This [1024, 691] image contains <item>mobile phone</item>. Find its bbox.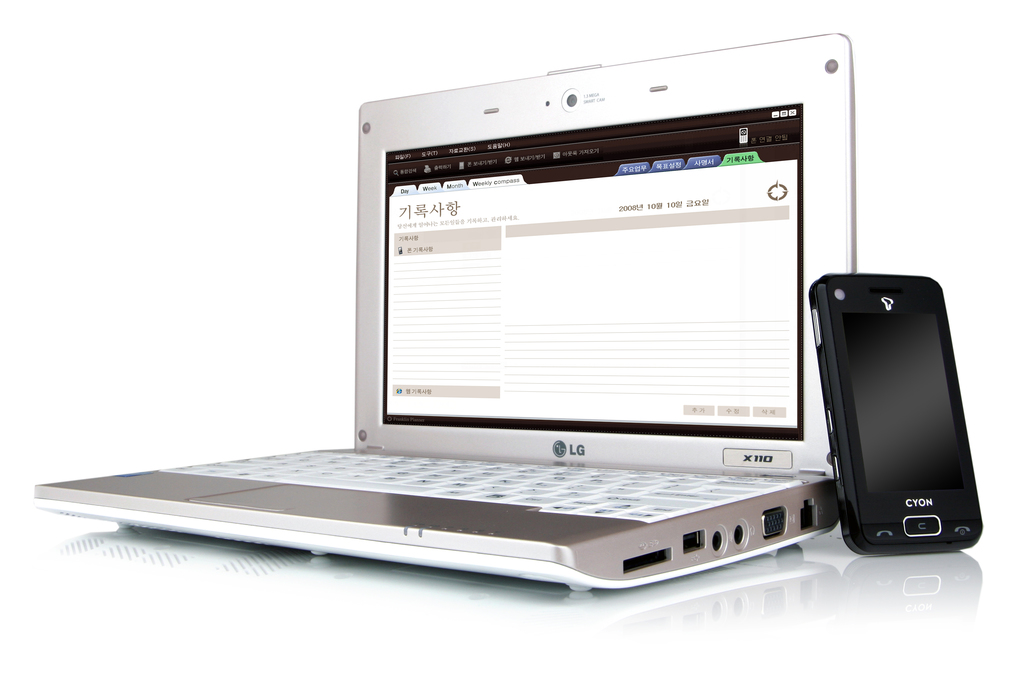
bbox=[807, 271, 986, 559].
